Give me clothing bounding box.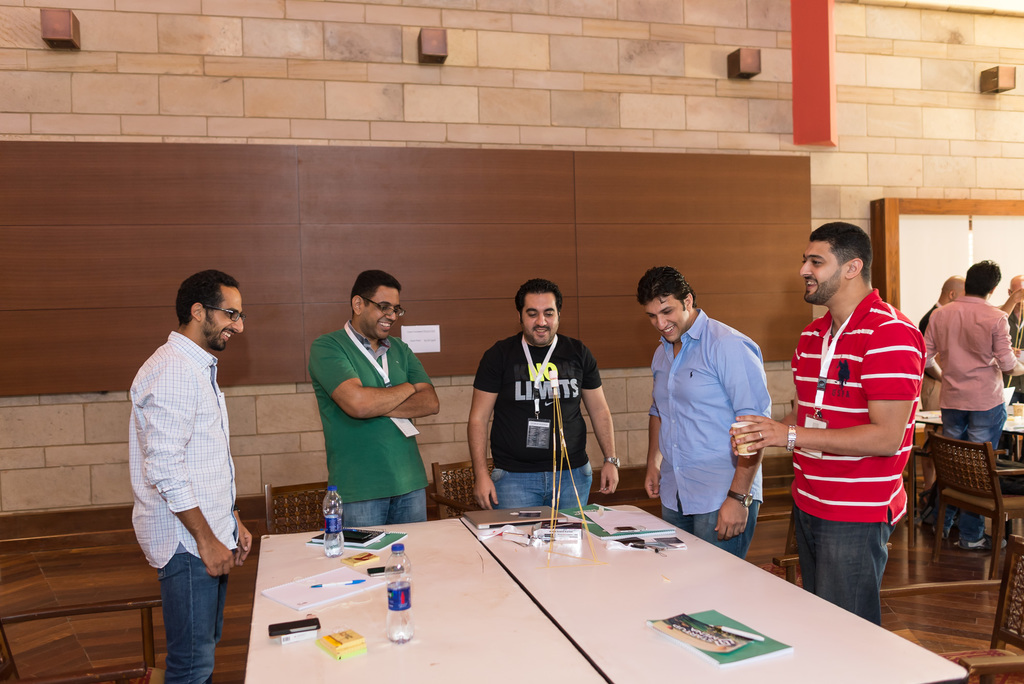
<box>925,293,1016,541</box>.
